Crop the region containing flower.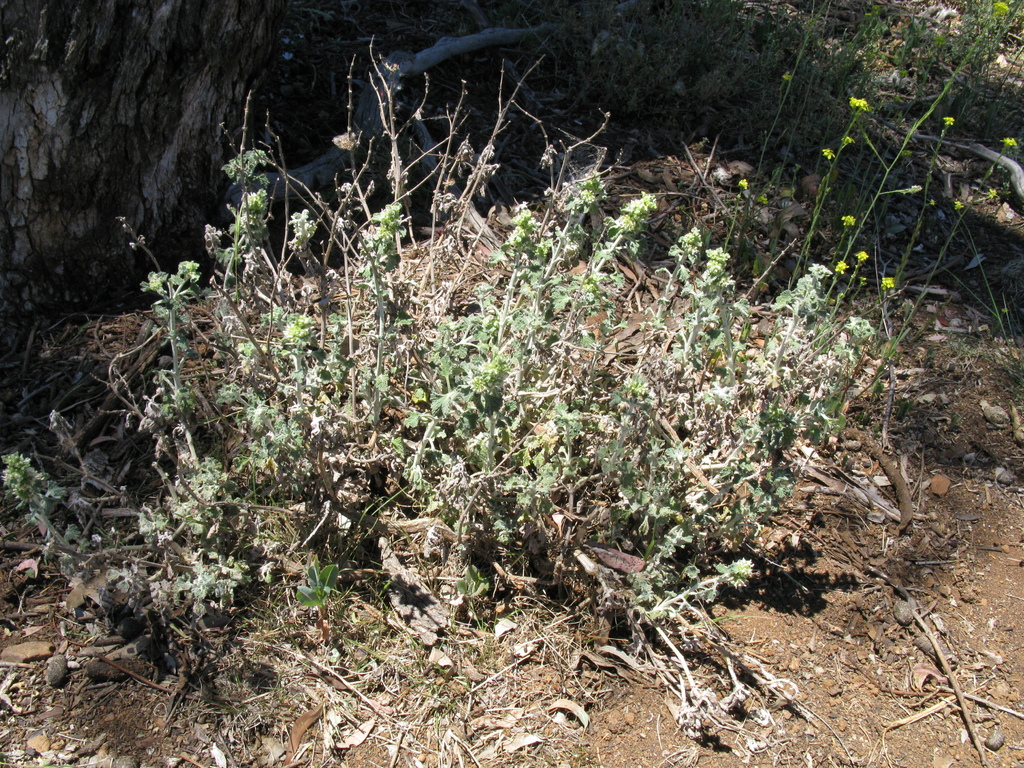
Crop region: (left=842, top=134, right=857, bottom=147).
